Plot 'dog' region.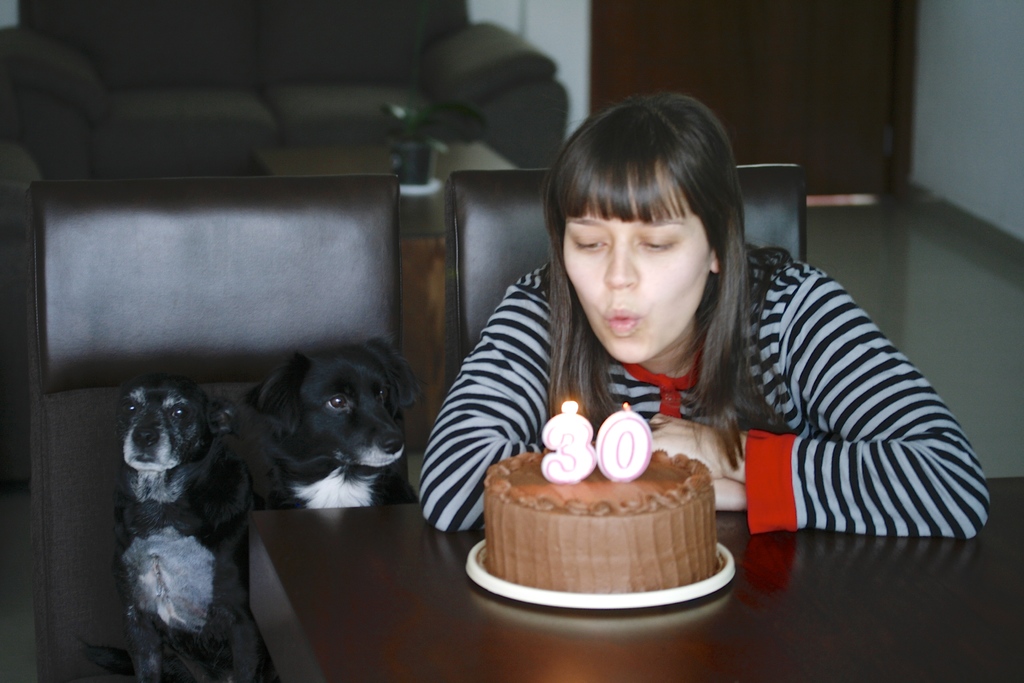
Plotted at locate(244, 336, 424, 509).
